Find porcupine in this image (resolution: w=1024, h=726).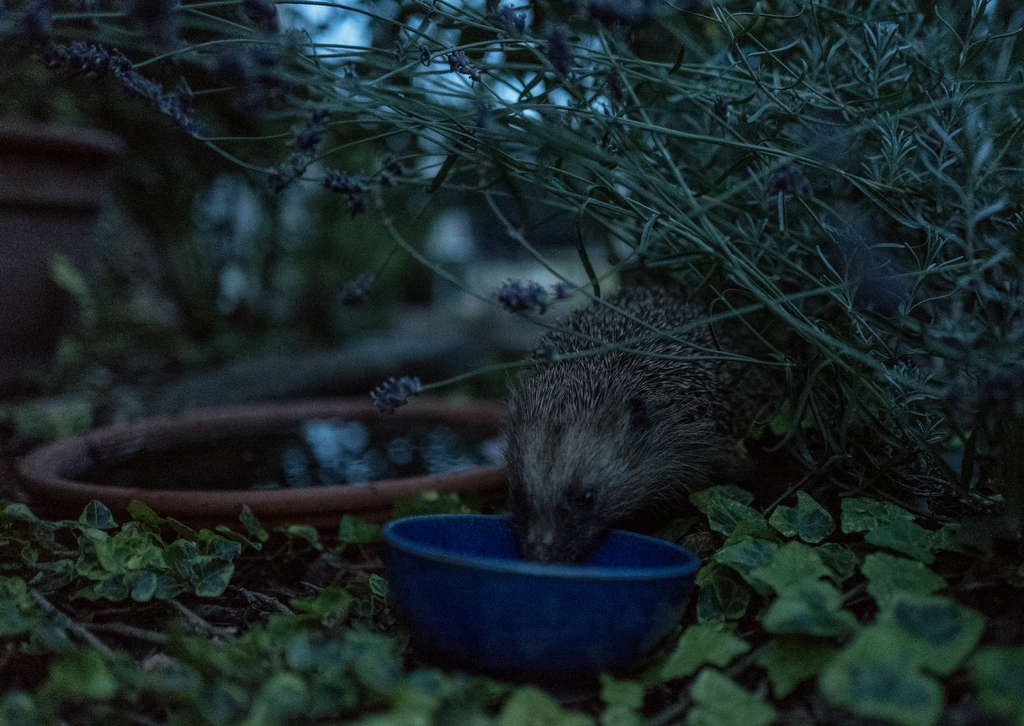
{"left": 489, "top": 268, "right": 762, "bottom": 566}.
